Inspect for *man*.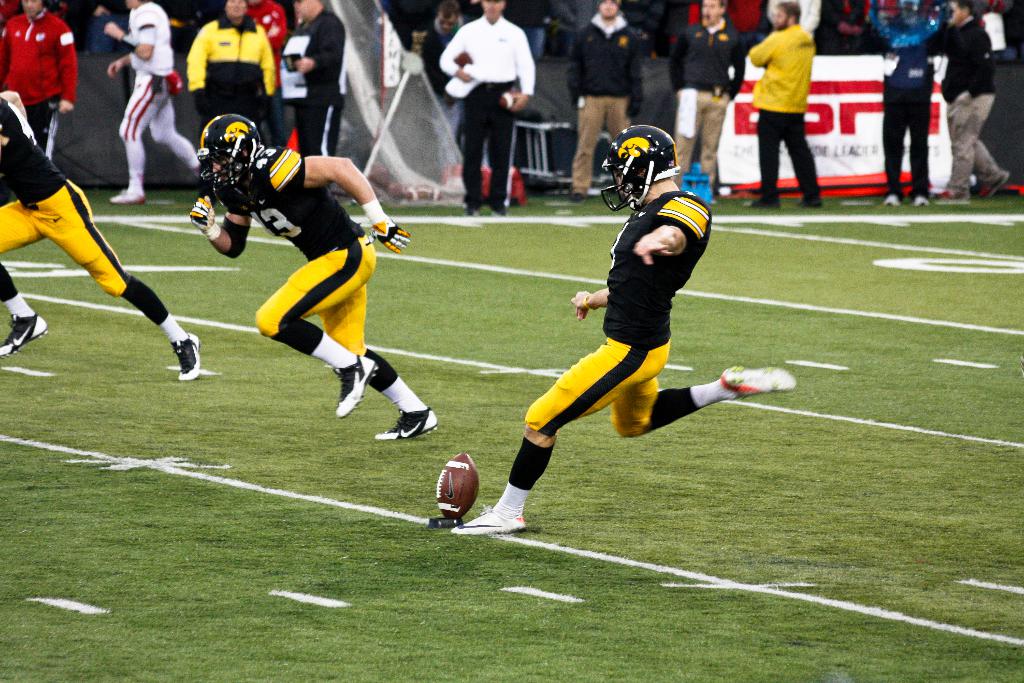
Inspection: {"x1": 0, "y1": 0, "x2": 76, "y2": 150}.
